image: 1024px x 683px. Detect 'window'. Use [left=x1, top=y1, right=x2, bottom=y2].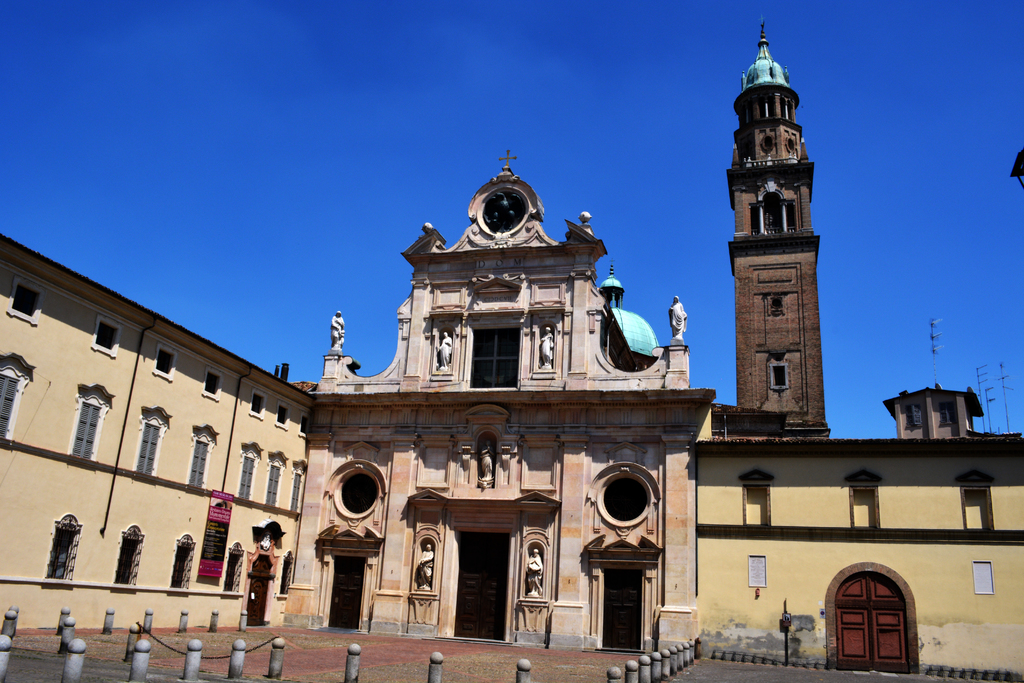
[left=174, top=536, right=190, bottom=596].
